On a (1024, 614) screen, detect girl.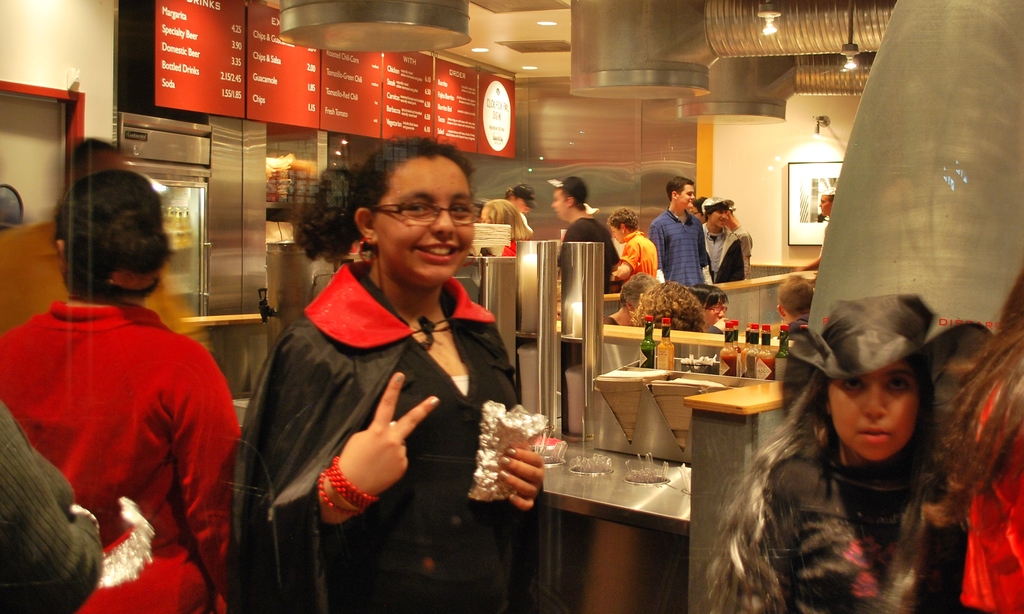
703 291 988 613.
